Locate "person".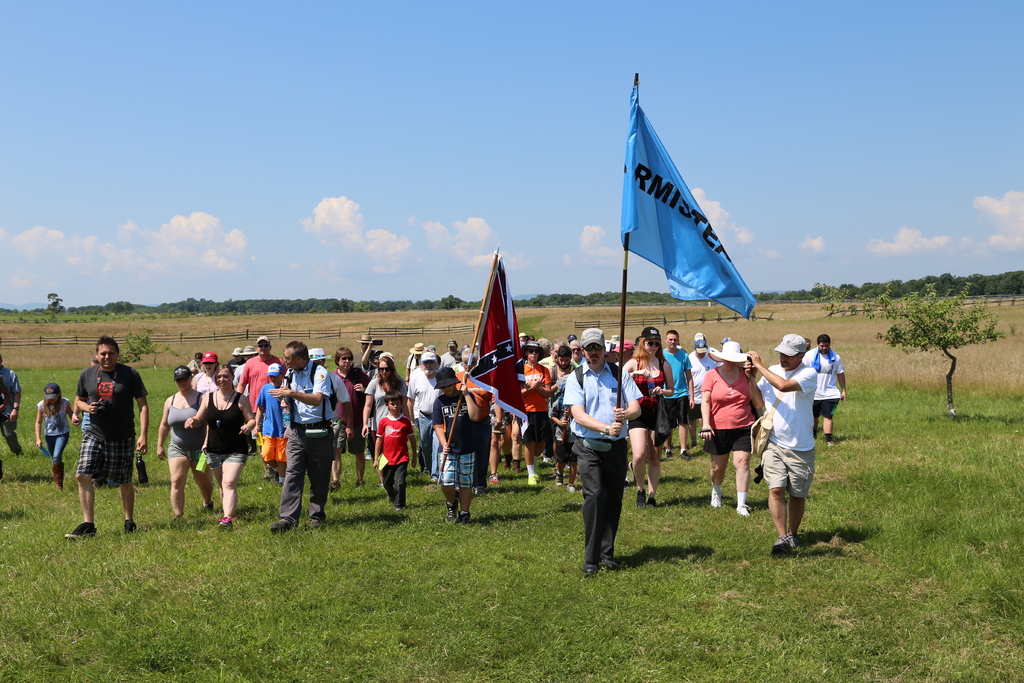
Bounding box: [x1=67, y1=335, x2=148, y2=540].
